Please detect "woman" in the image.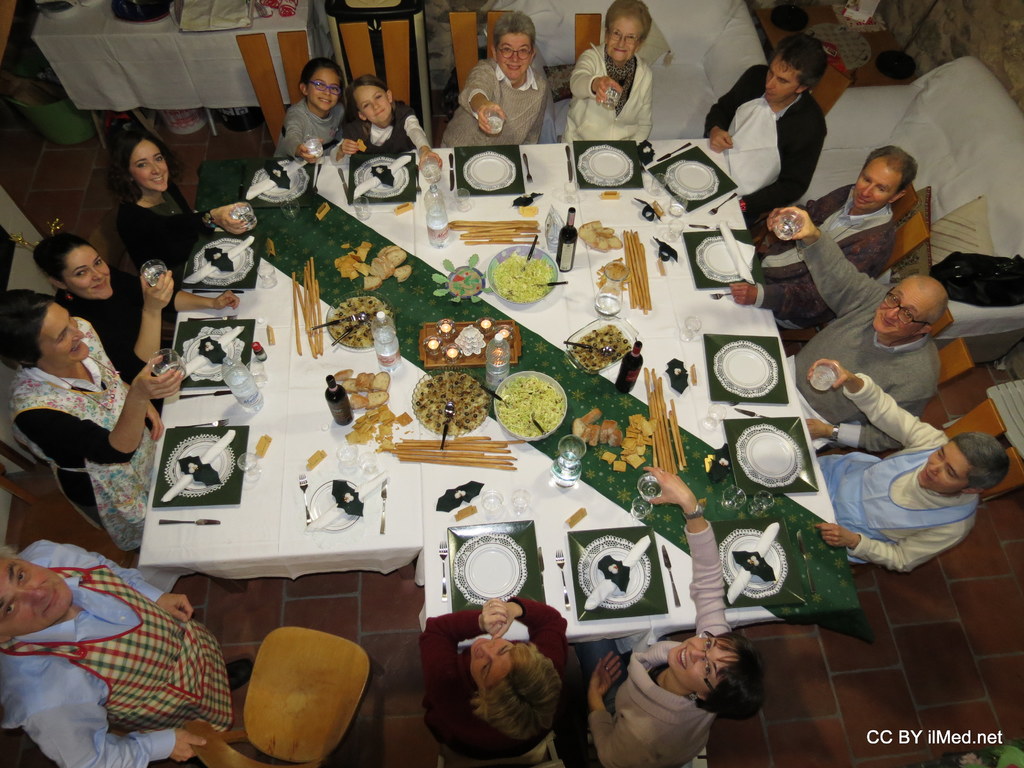
(left=419, top=595, right=567, bottom=762).
